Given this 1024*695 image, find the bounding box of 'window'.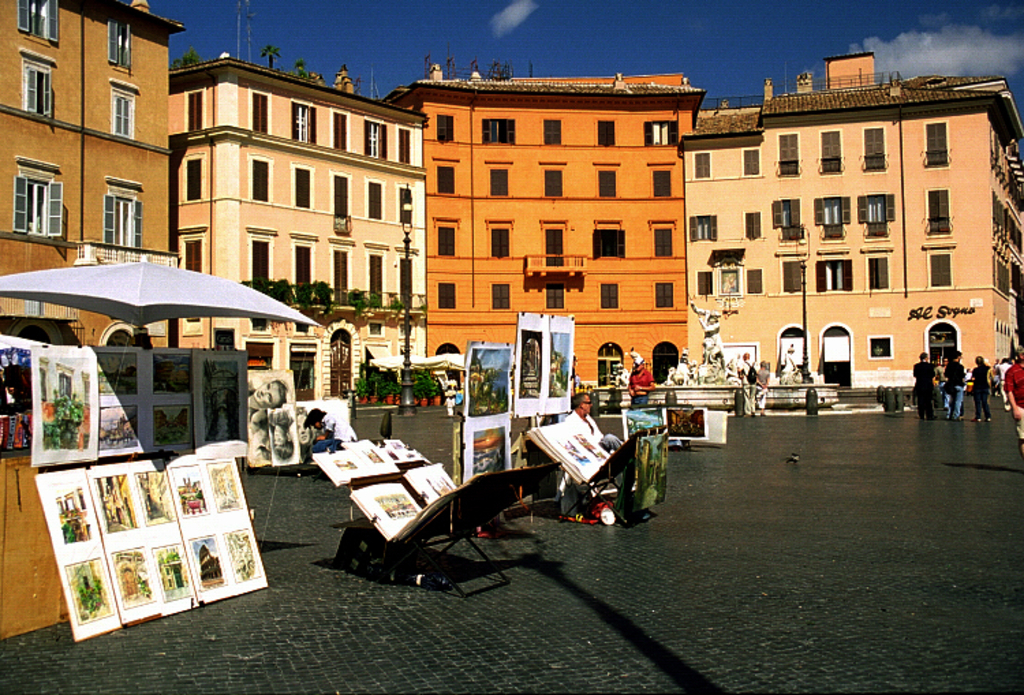
bbox=(591, 231, 631, 261).
